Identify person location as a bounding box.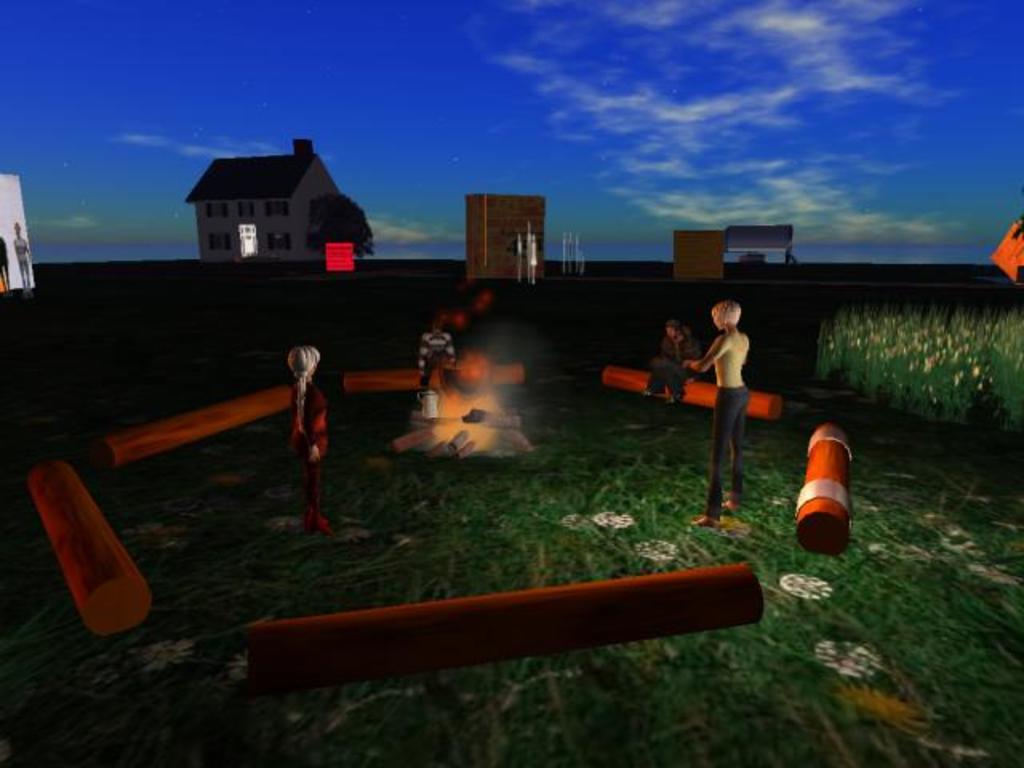
<region>685, 299, 752, 526</region>.
